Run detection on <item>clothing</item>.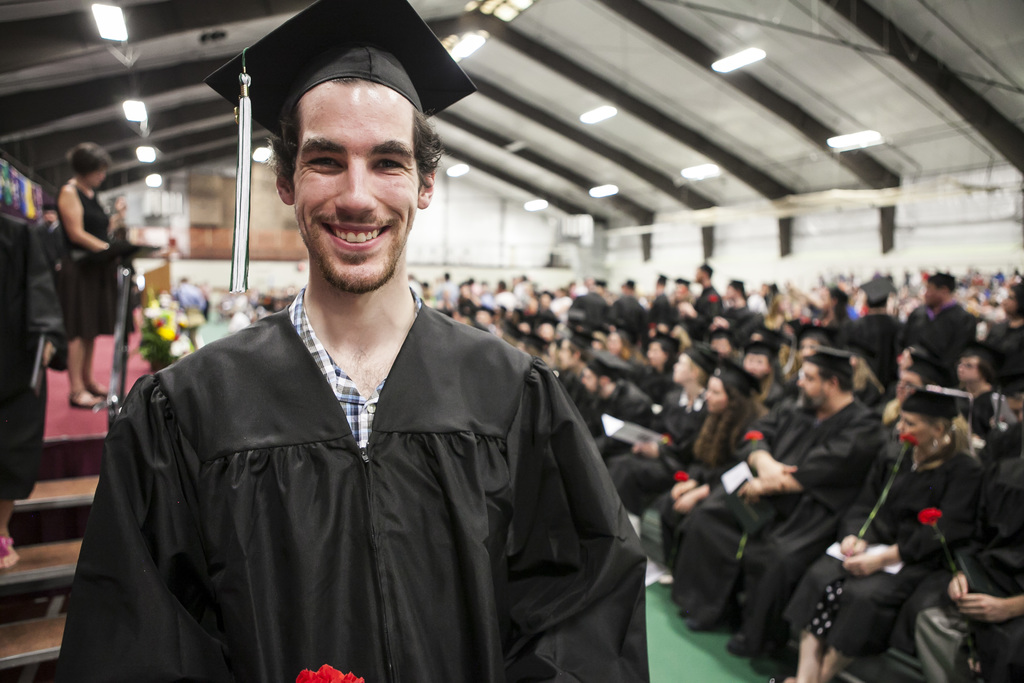
Result: box(685, 391, 881, 650).
